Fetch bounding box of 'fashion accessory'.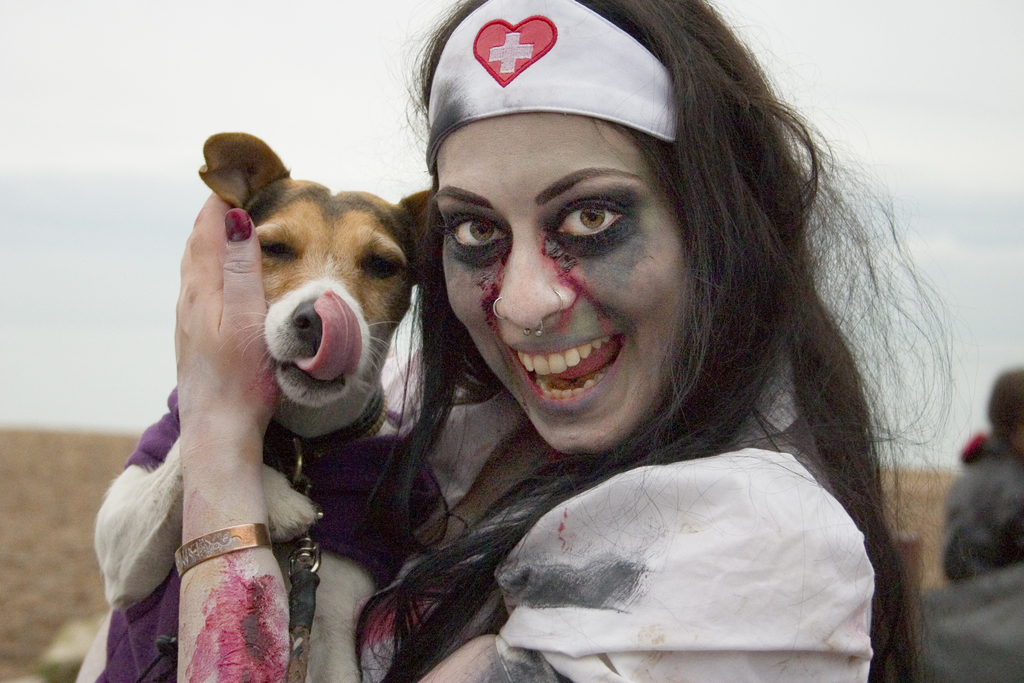
Bbox: rect(495, 296, 511, 317).
